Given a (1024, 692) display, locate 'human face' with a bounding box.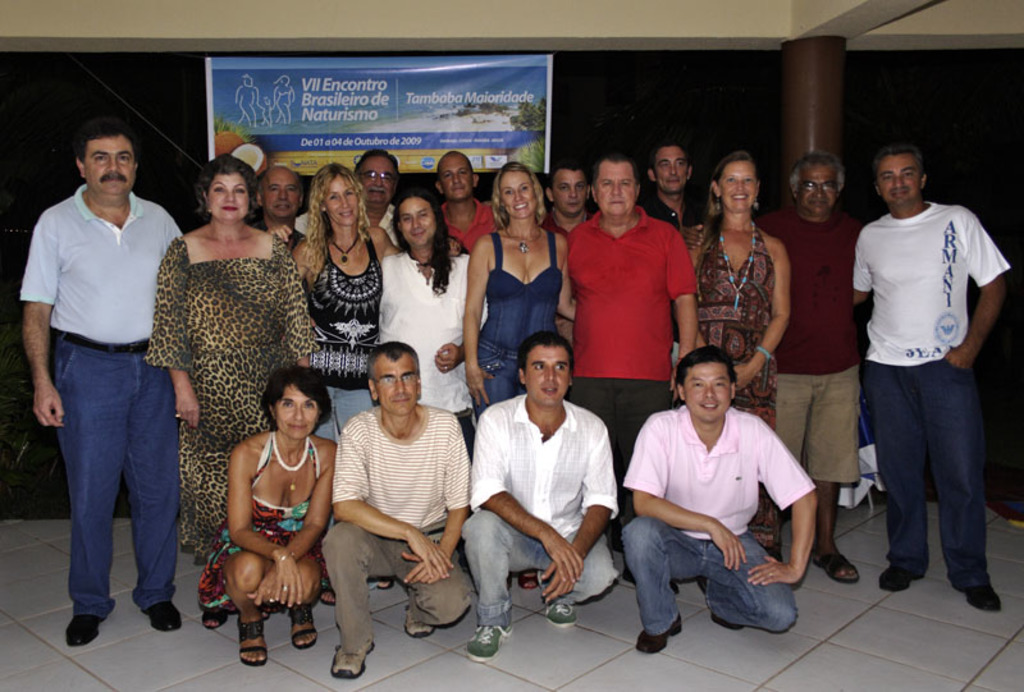
Located: 595,161,636,216.
